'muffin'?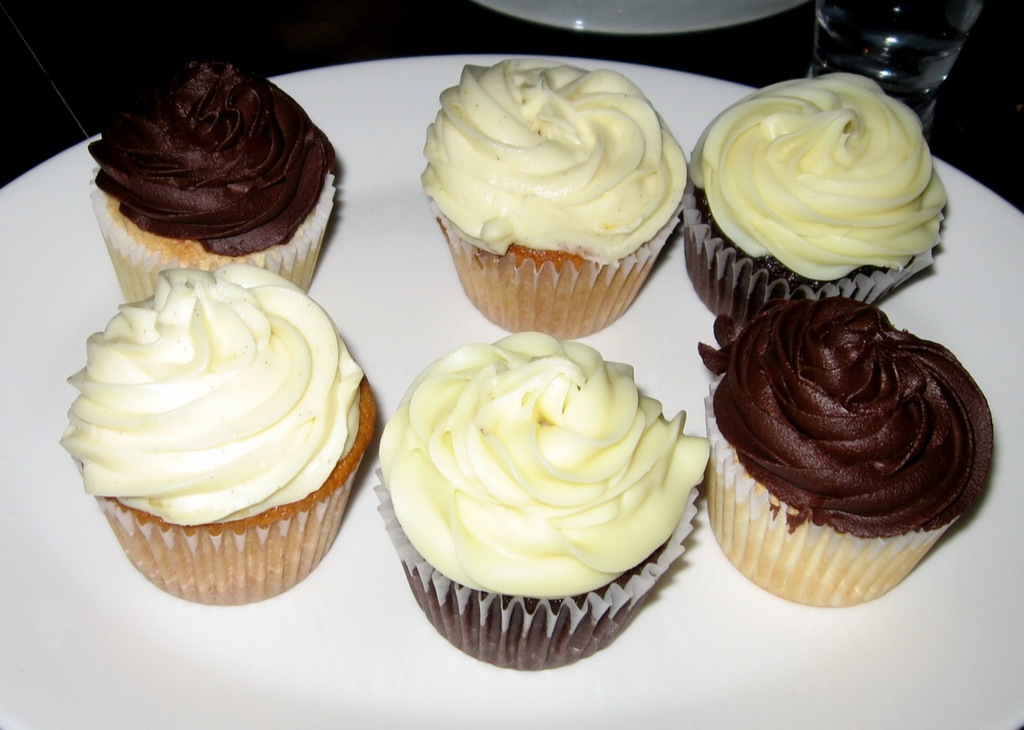
683,74,946,314
